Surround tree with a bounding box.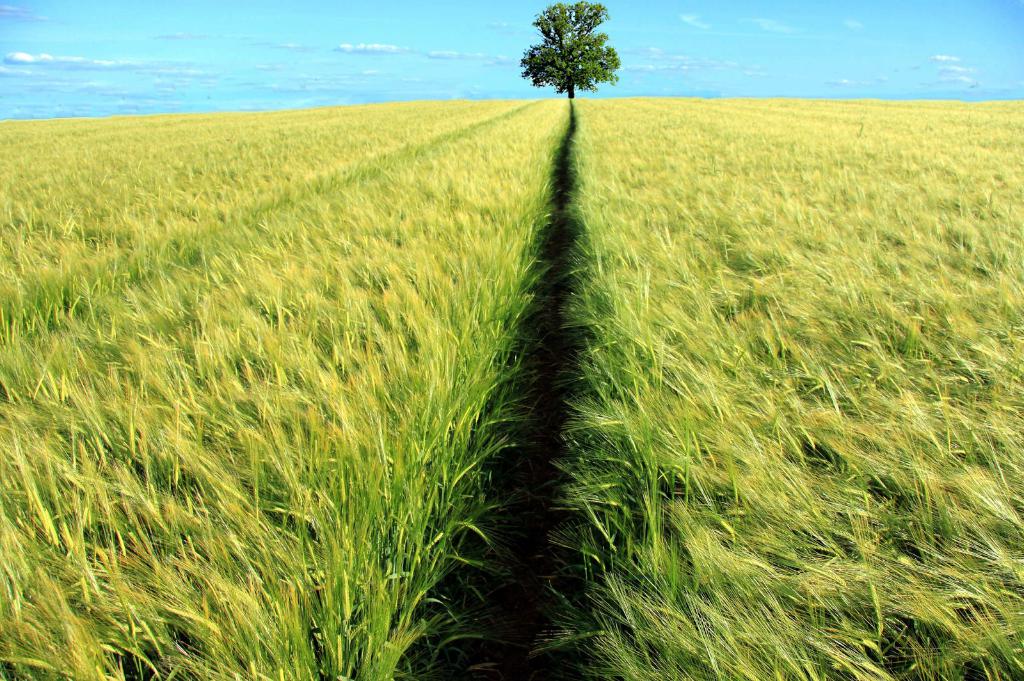
select_region(514, 0, 621, 100).
